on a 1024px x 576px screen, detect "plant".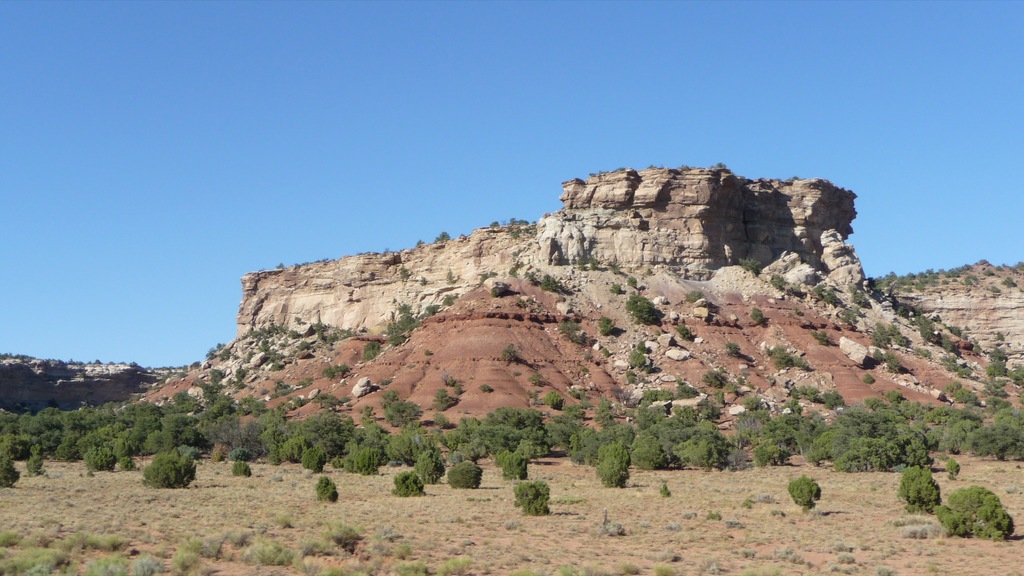
select_region(644, 268, 652, 276).
